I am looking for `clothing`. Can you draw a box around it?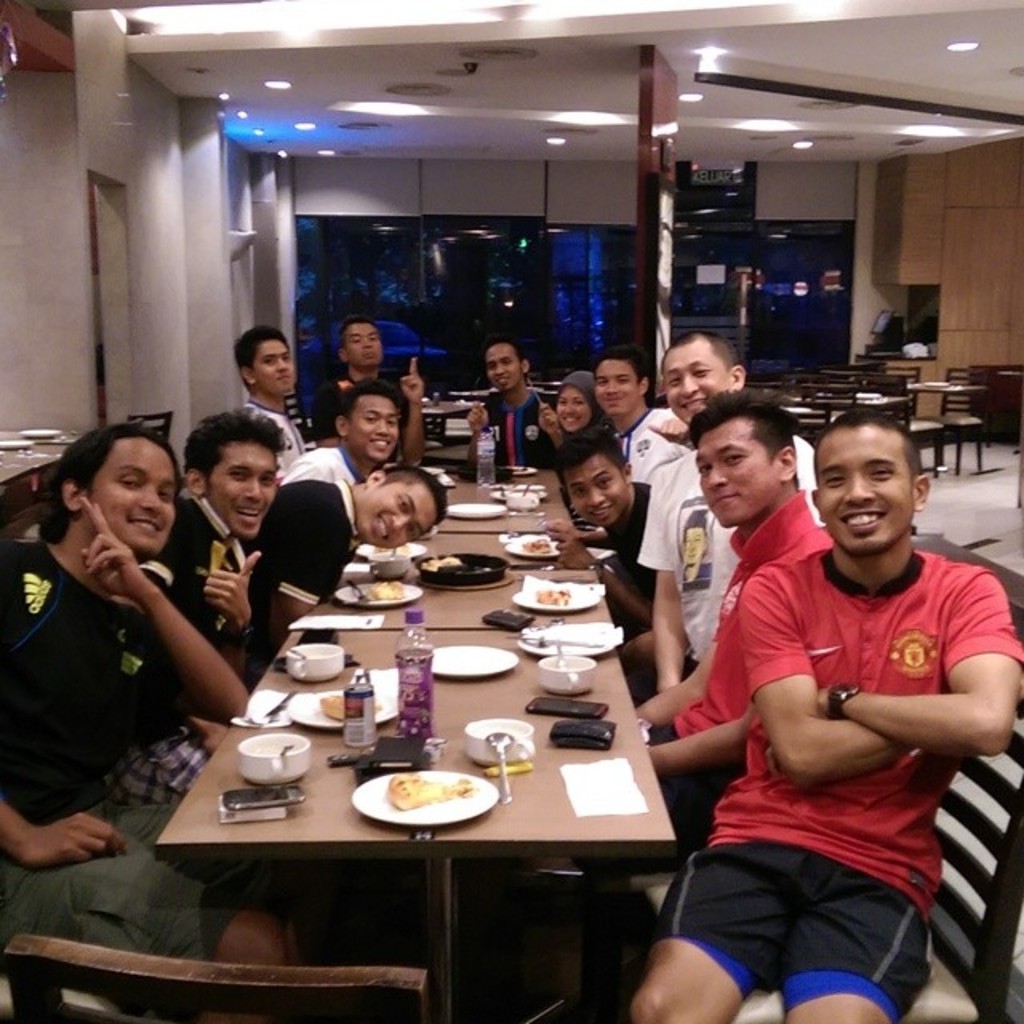
Sure, the bounding box is box=[590, 358, 642, 419].
